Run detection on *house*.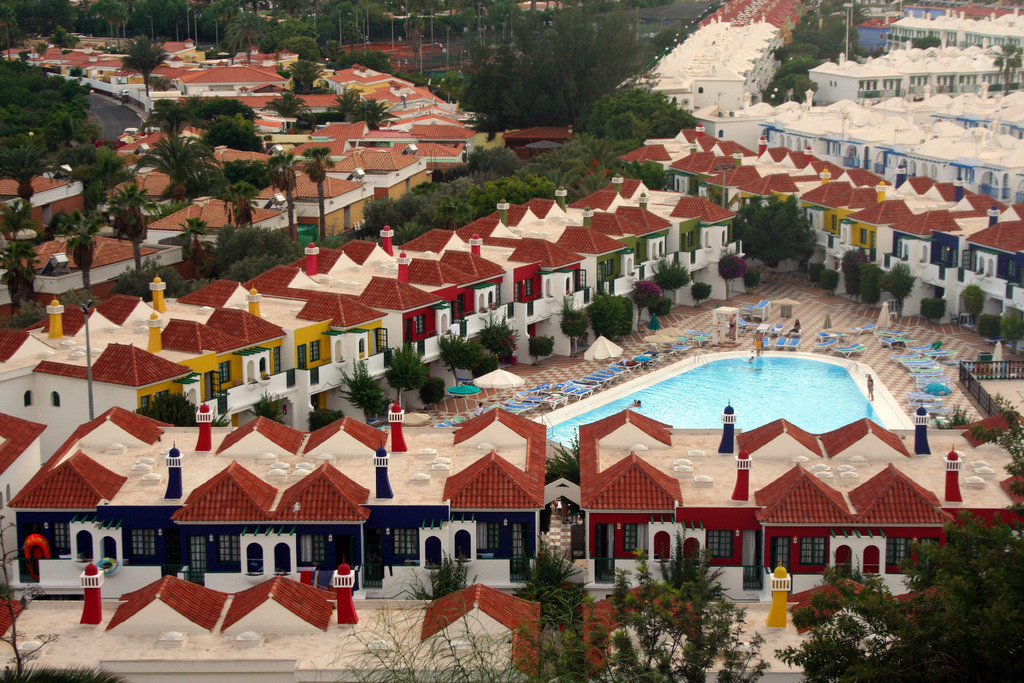
Result: [806, 52, 903, 108].
